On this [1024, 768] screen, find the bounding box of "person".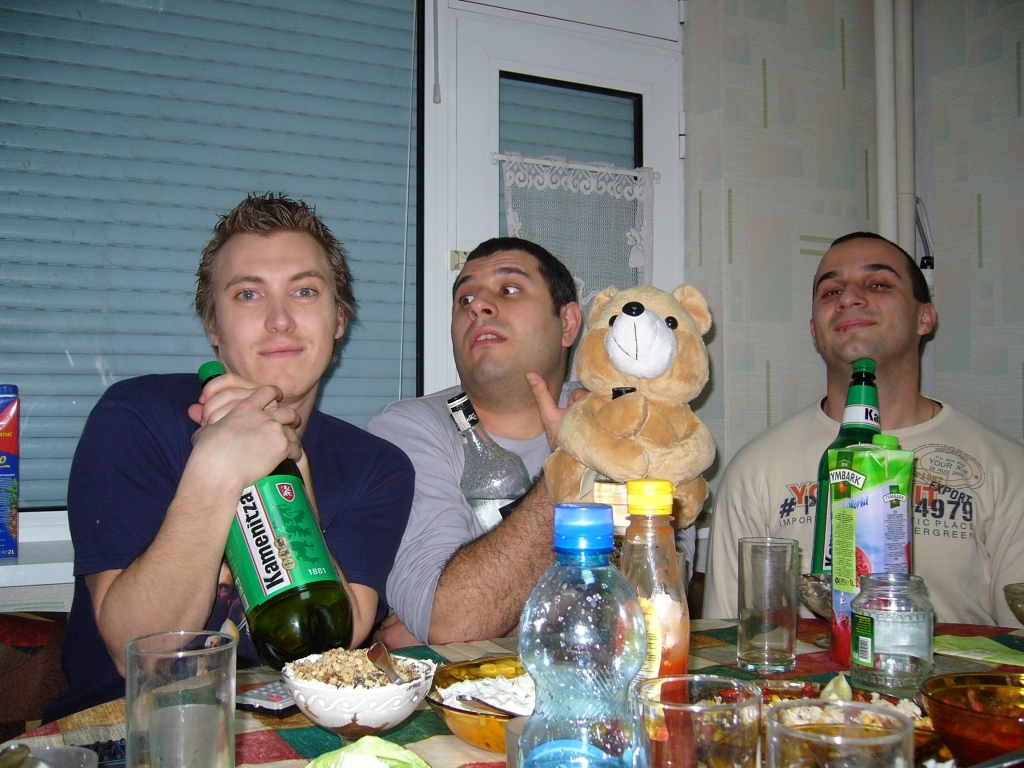
Bounding box: rect(67, 197, 405, 698).
